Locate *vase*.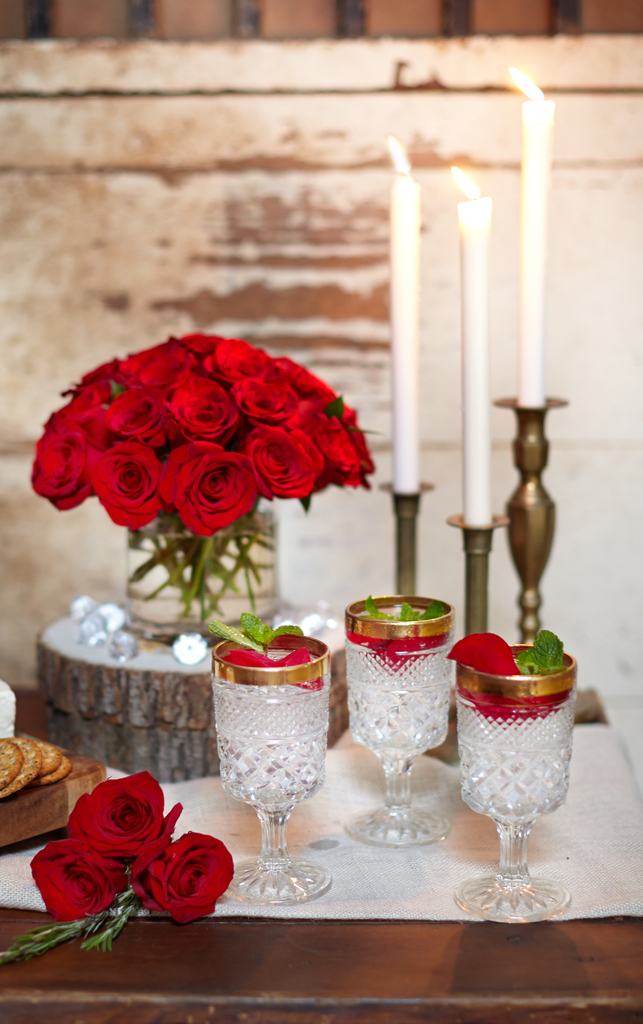
Bounding box: BBox(117, 496, 282, 645).
